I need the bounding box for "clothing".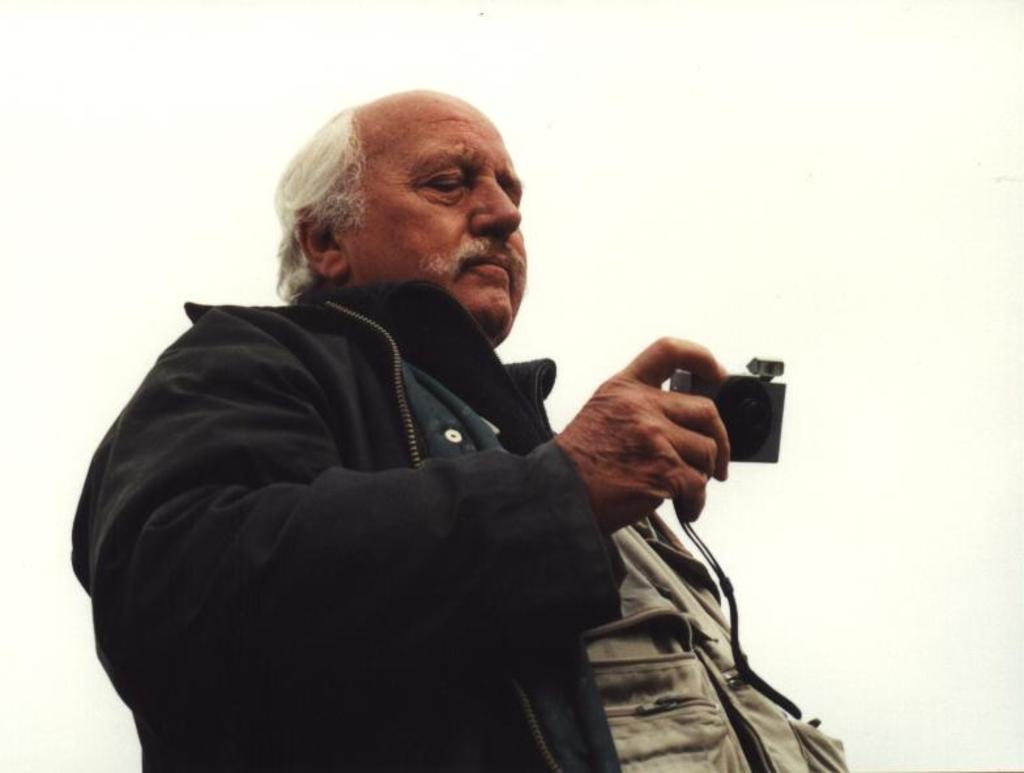
Here it is: [x1=55, y1=272, x2=849, y2=772].
